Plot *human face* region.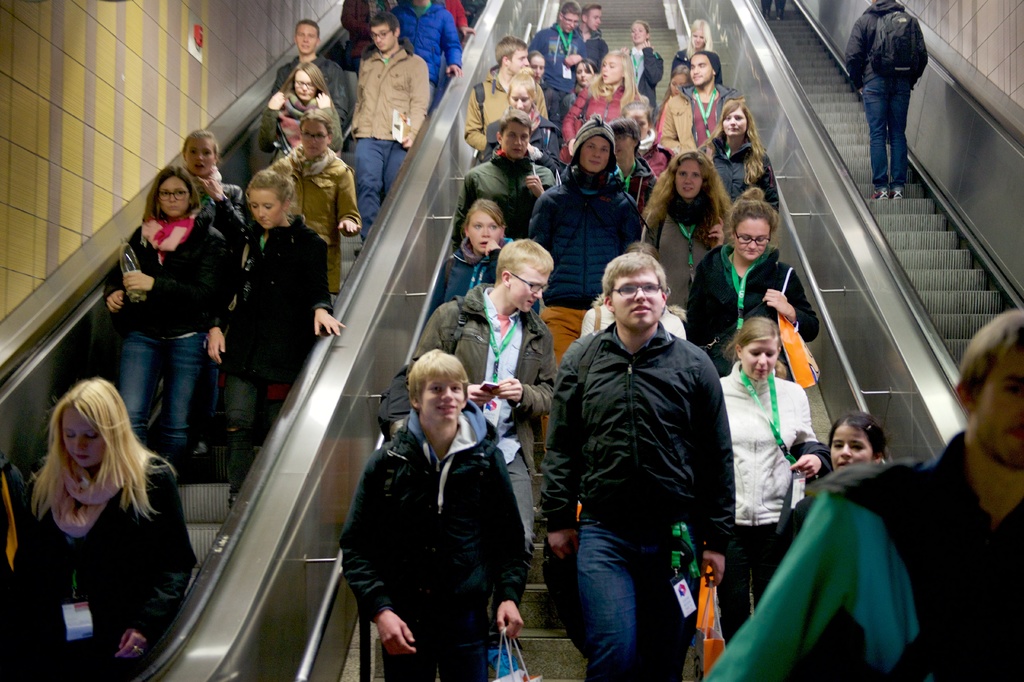
Plotted at l=690, t=52, r=712, b=86.
